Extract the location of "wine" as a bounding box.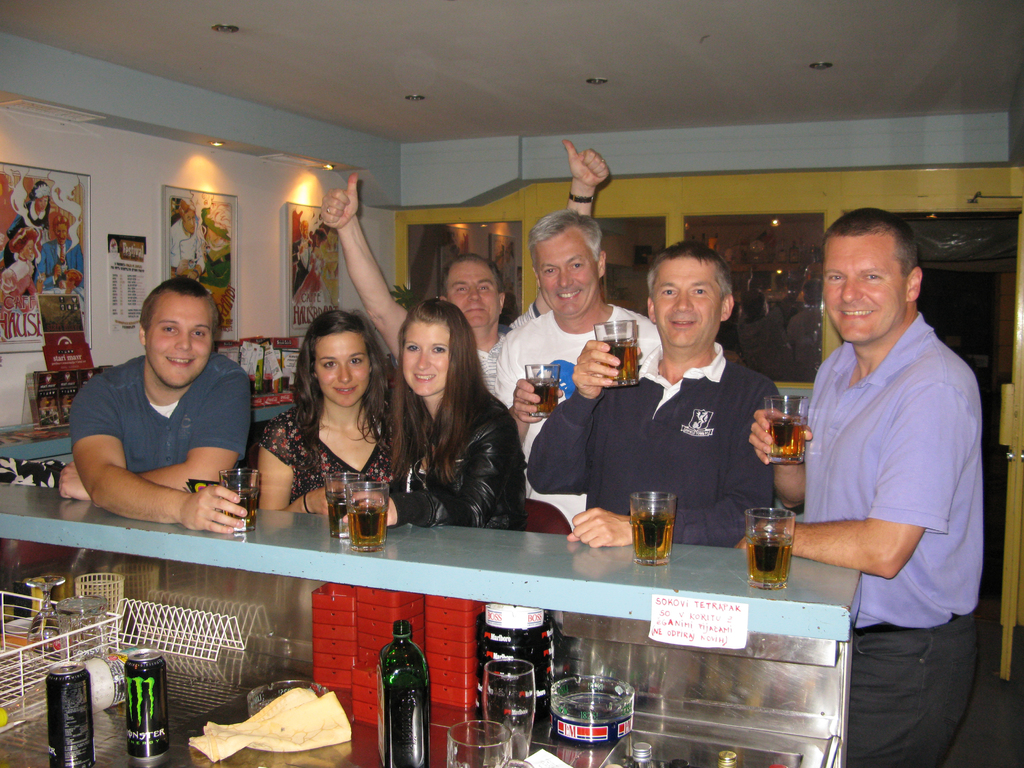
346:502:385:550.
